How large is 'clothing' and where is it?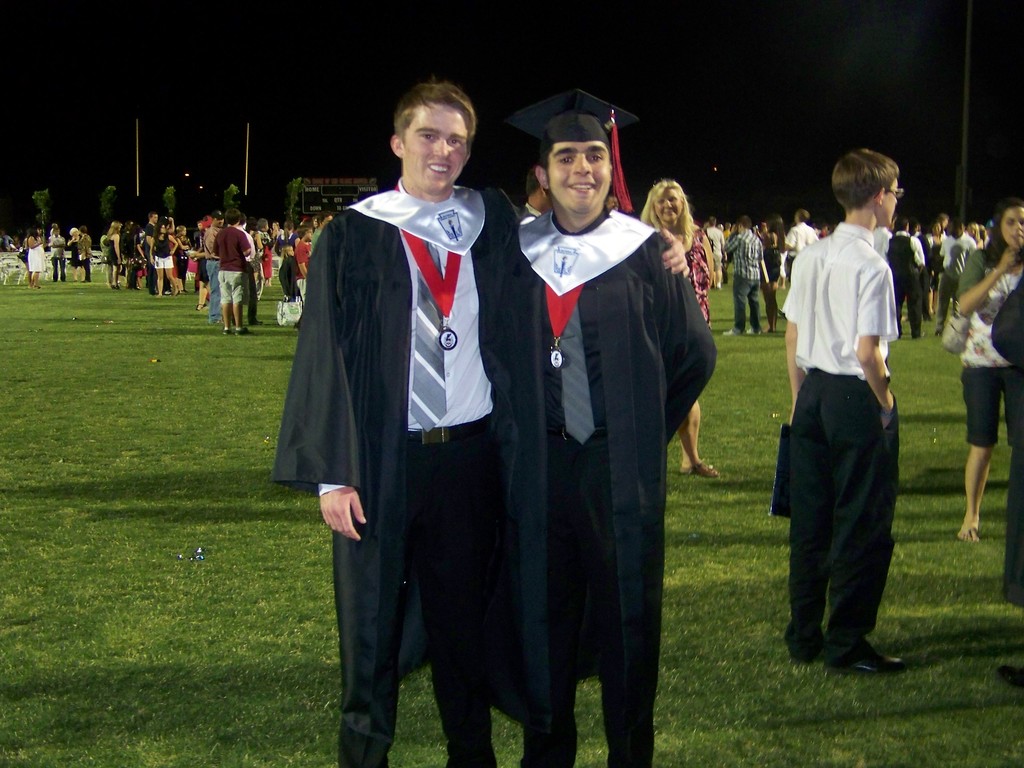
Bounding box: [68,238,82,264].
